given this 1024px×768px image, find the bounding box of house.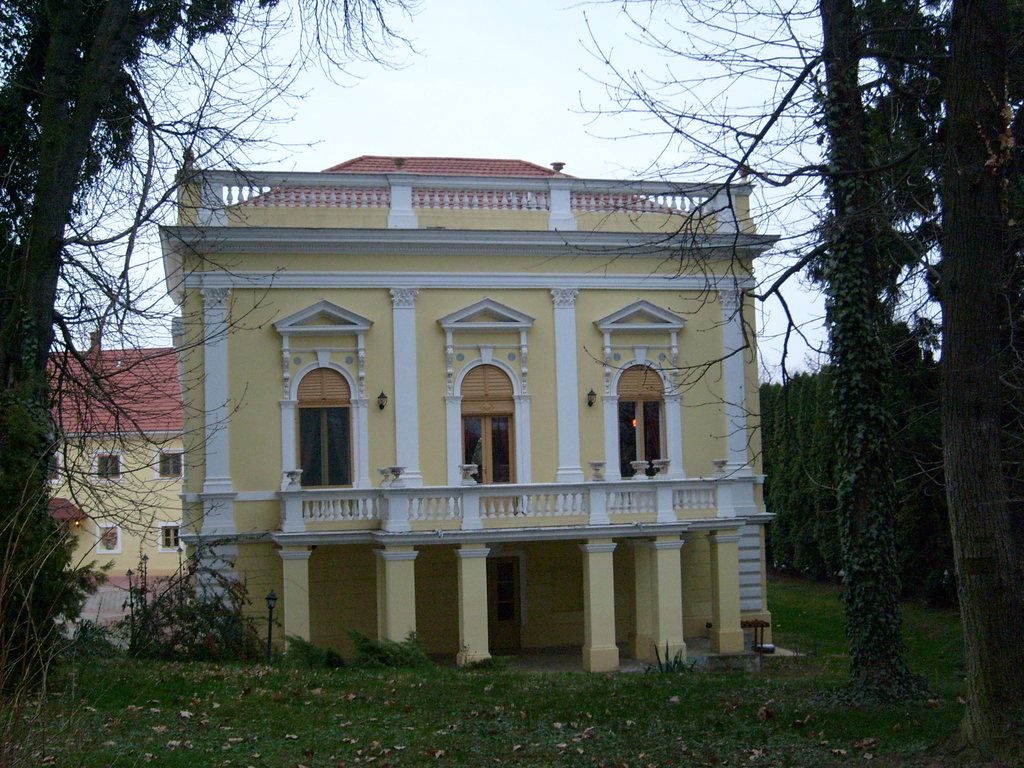
detection(45, 349, 191, 648).
